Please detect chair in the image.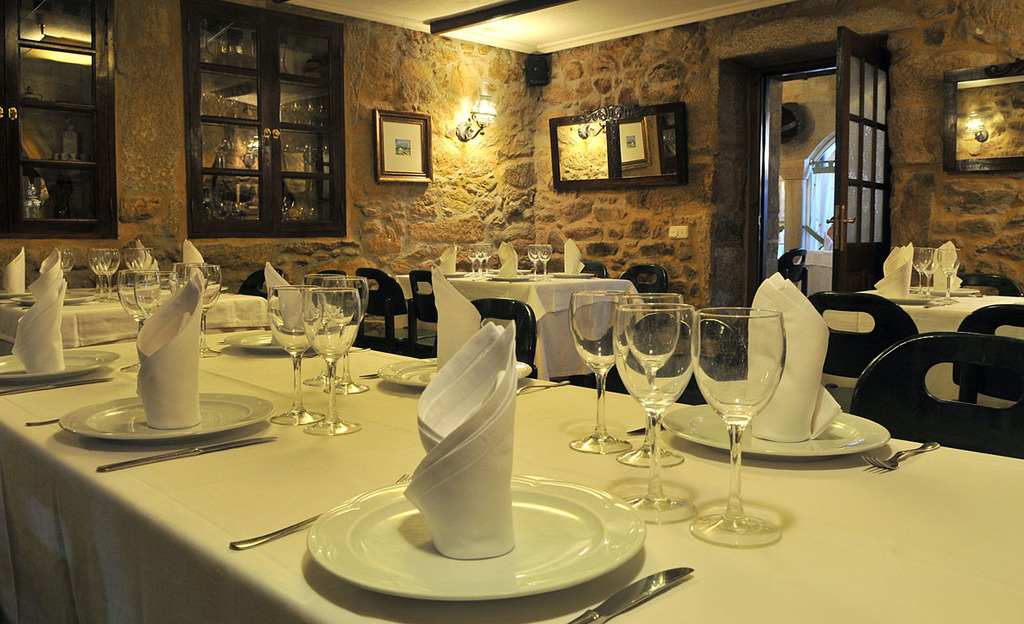
x1=577 y1=370 x2=708 y2=406.
